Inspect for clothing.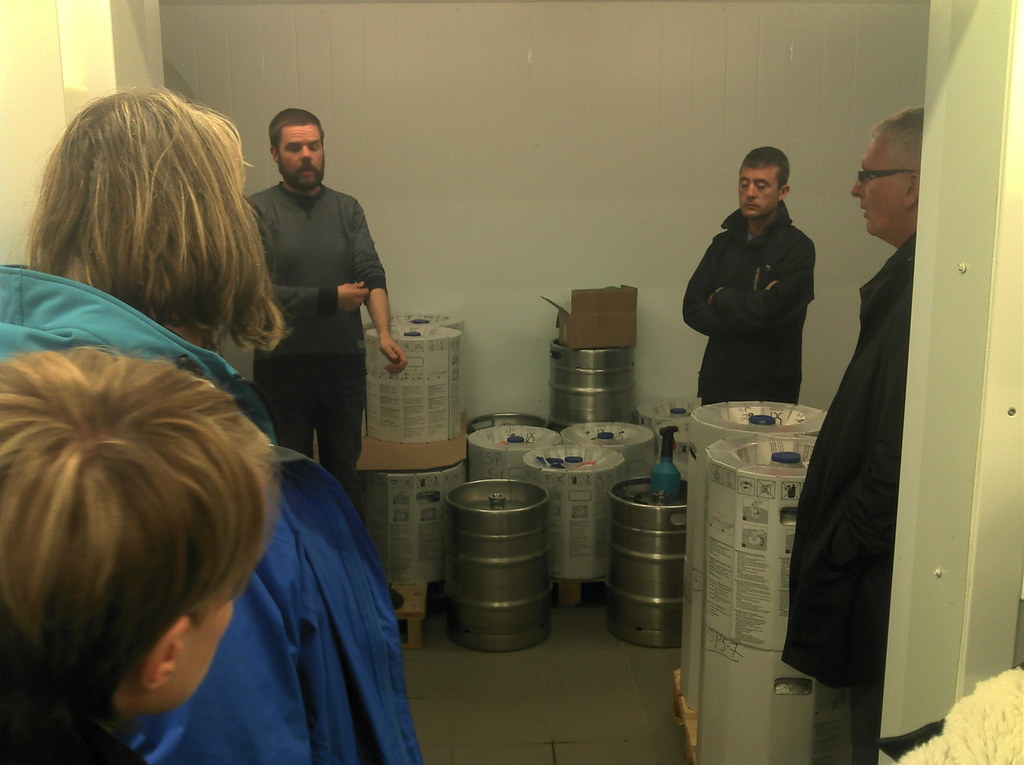
Inspection: <bbox>778, 229, 916, 764</bbox>.
